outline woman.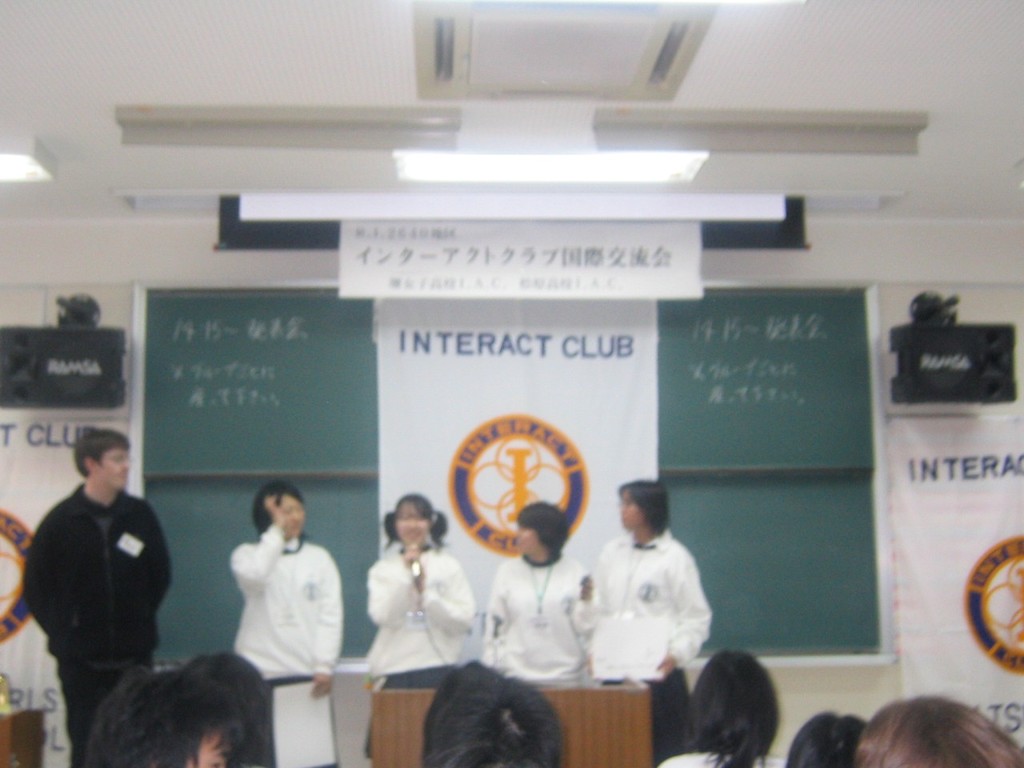
Outline: [left=482, top=503, right=592, bottom=686].
